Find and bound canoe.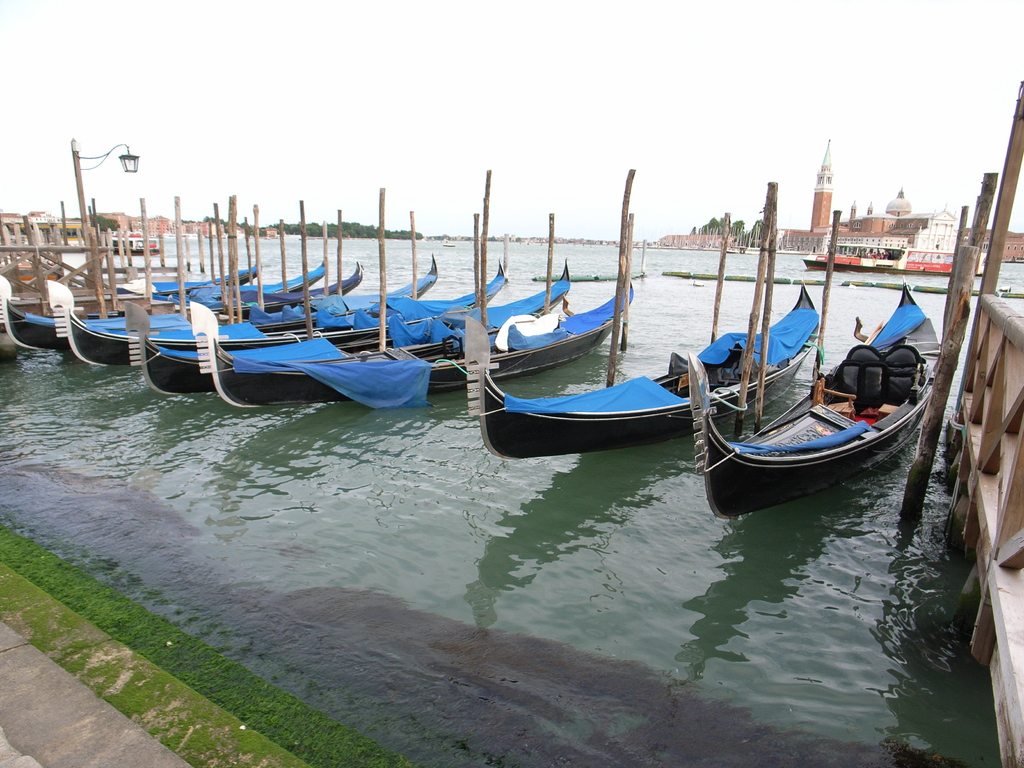
Bound: region(62, 252, 440, 366).
